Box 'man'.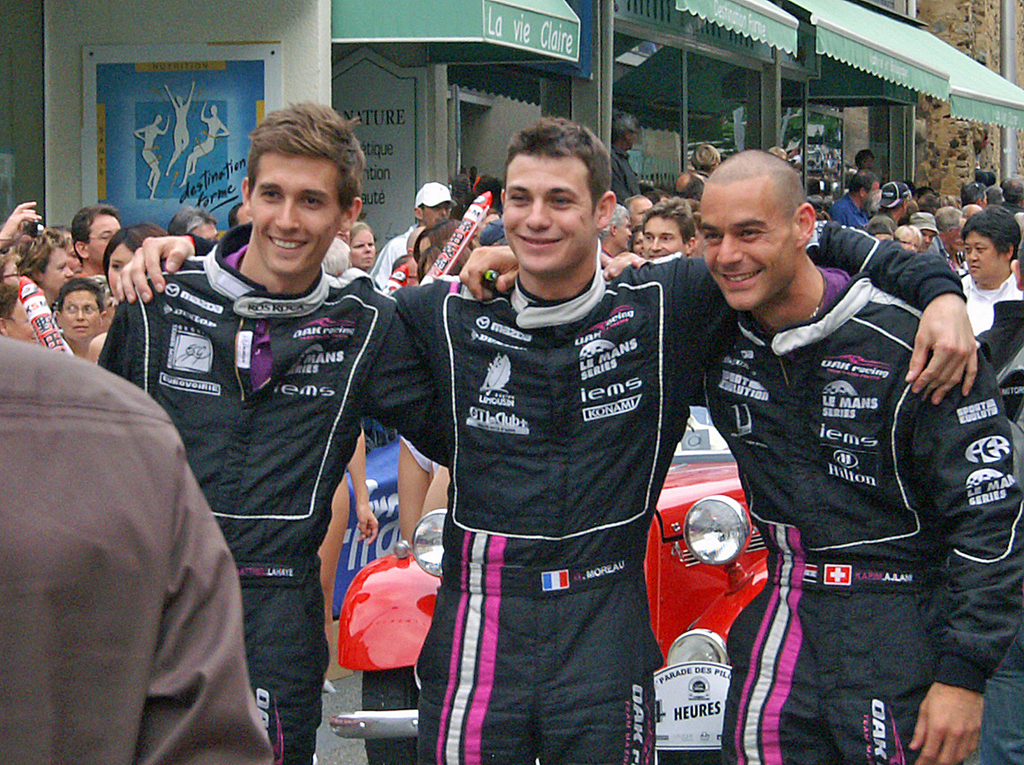
370, 179, 458, 286.
